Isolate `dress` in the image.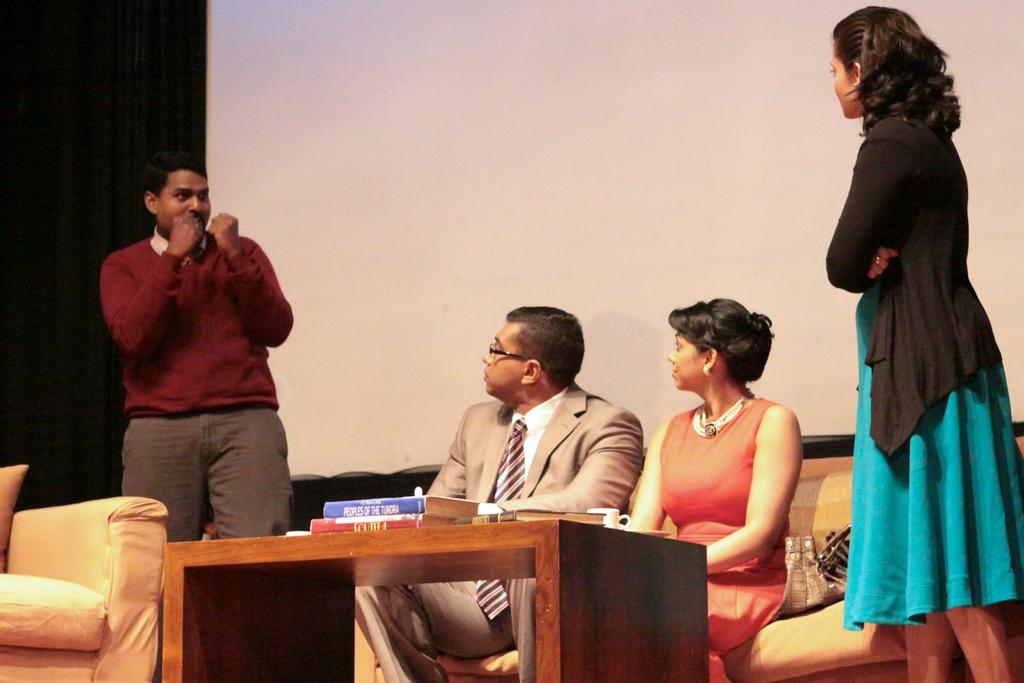
Isolated region: {"left": 661, "top": 395, "right": 788, "bottom": 682}.
